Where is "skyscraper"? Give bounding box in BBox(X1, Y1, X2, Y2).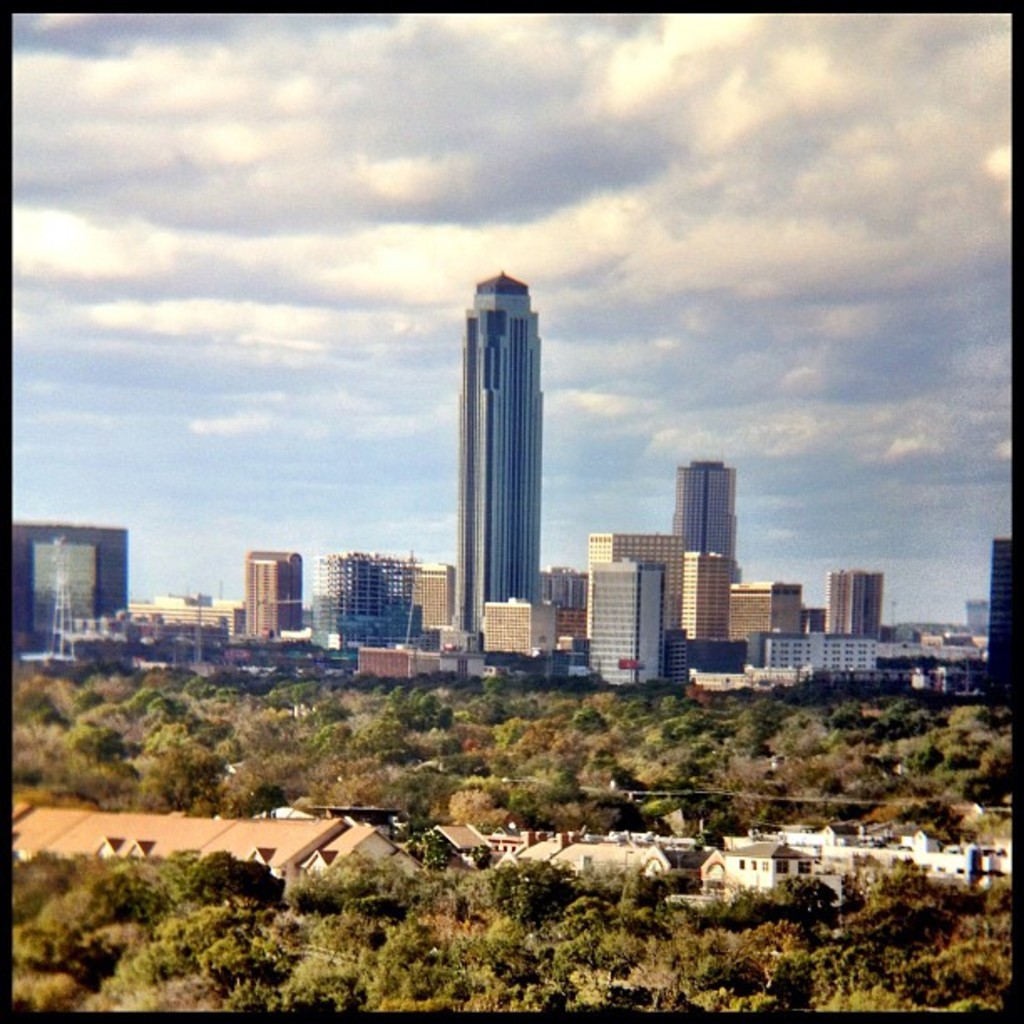
BBox(597, 524, 681, 626).
